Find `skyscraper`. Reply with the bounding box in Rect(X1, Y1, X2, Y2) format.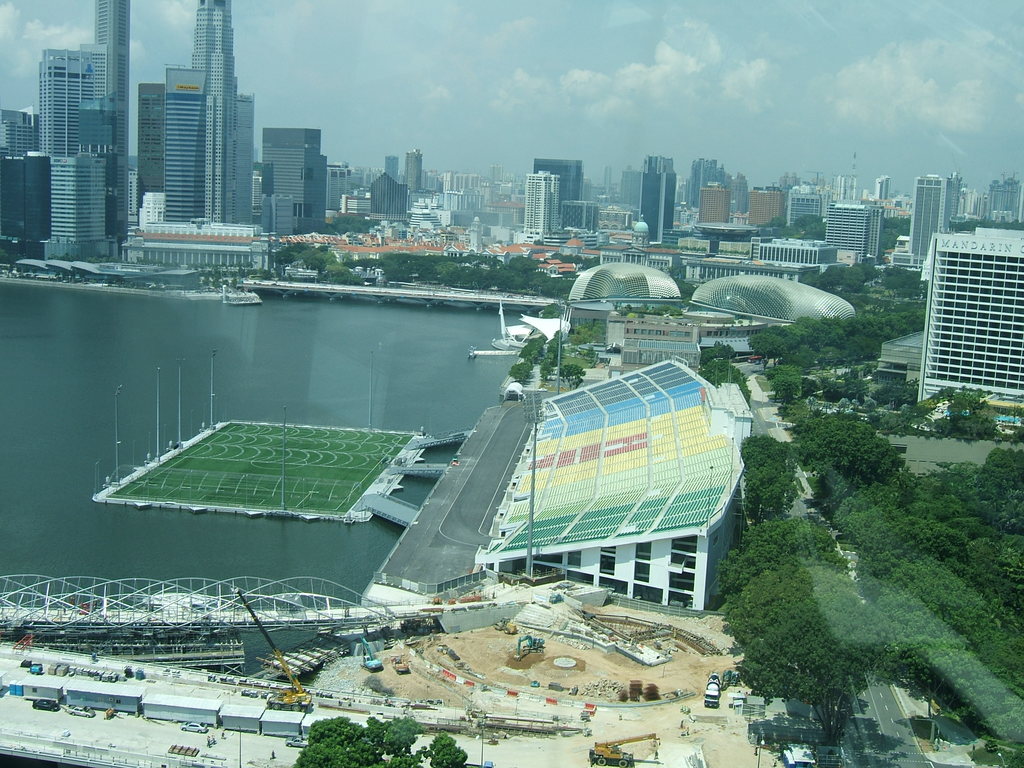
Rect(634, 152, 673, 230).
